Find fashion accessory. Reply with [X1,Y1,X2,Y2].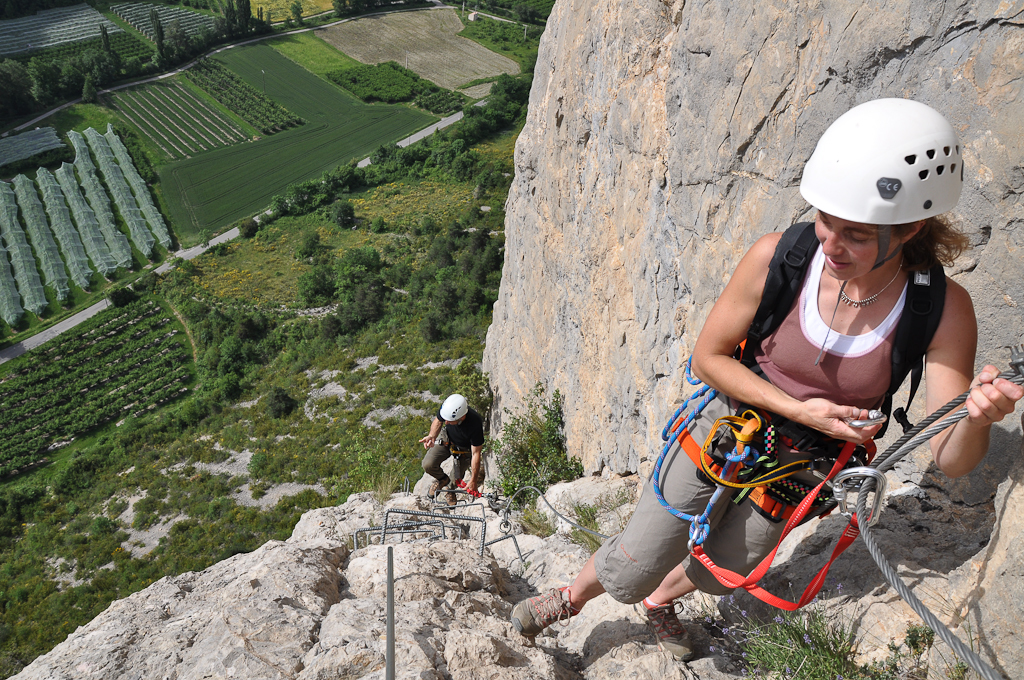
[503,583,586,634].
